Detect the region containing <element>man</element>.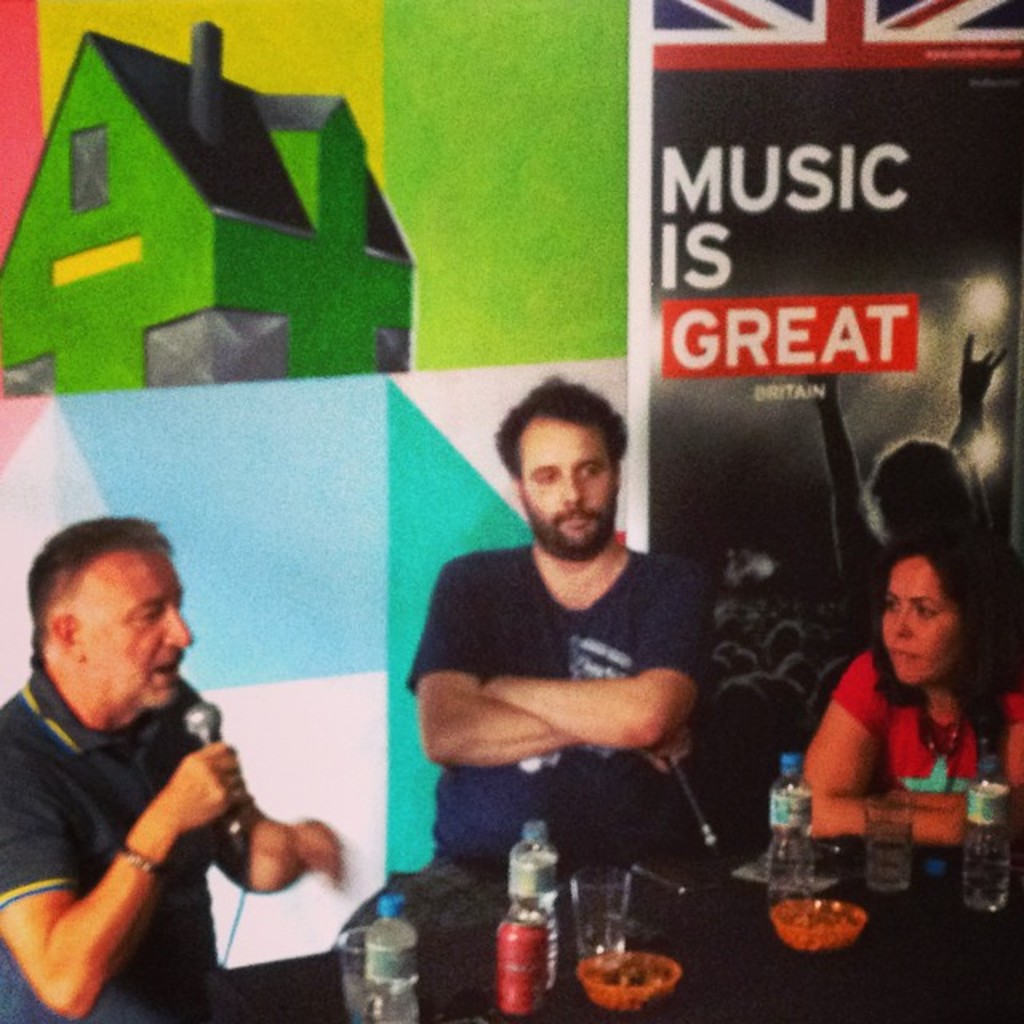
[left=403, top=371, right=717, bottom=880].
